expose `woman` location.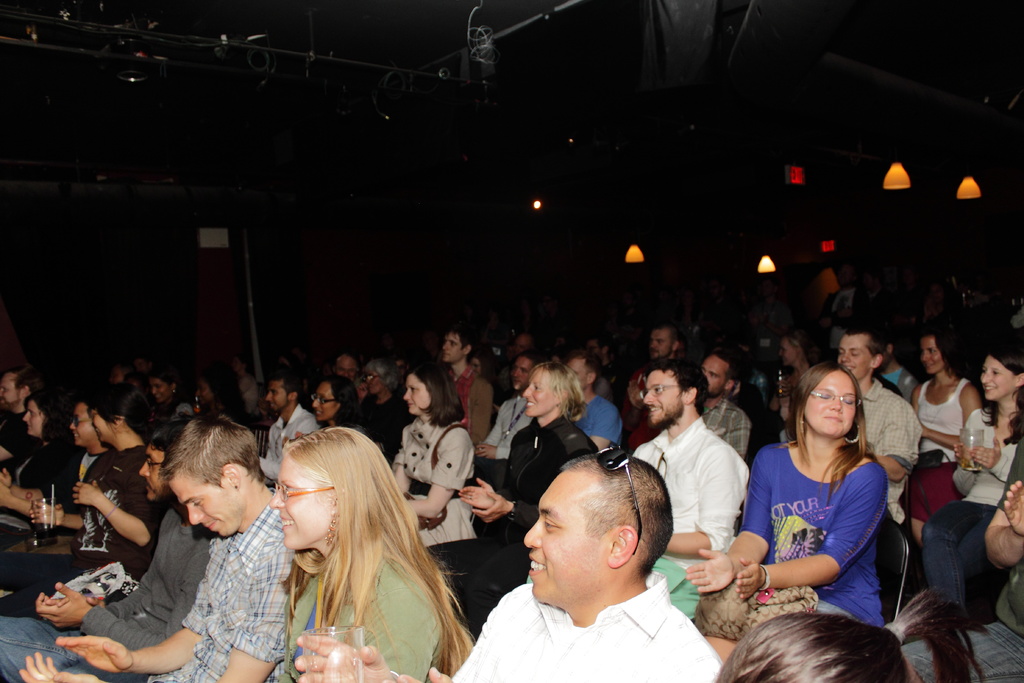
Exposed at [x1=309, y1=374, x2=360, y2=426].
